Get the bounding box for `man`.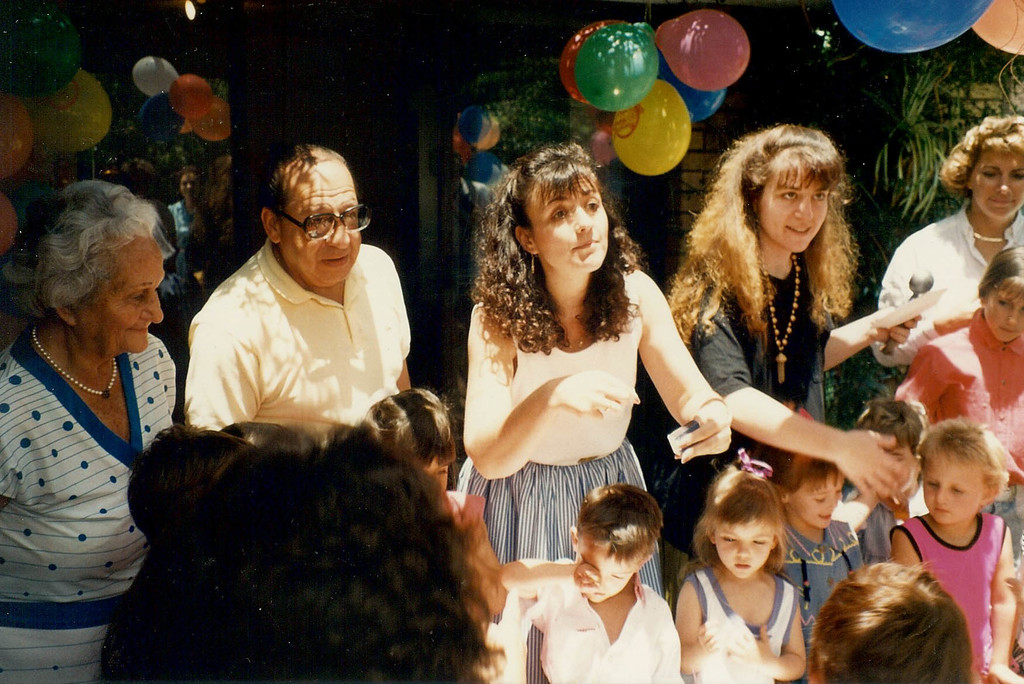
BBox(164, 152, 426, 471).
